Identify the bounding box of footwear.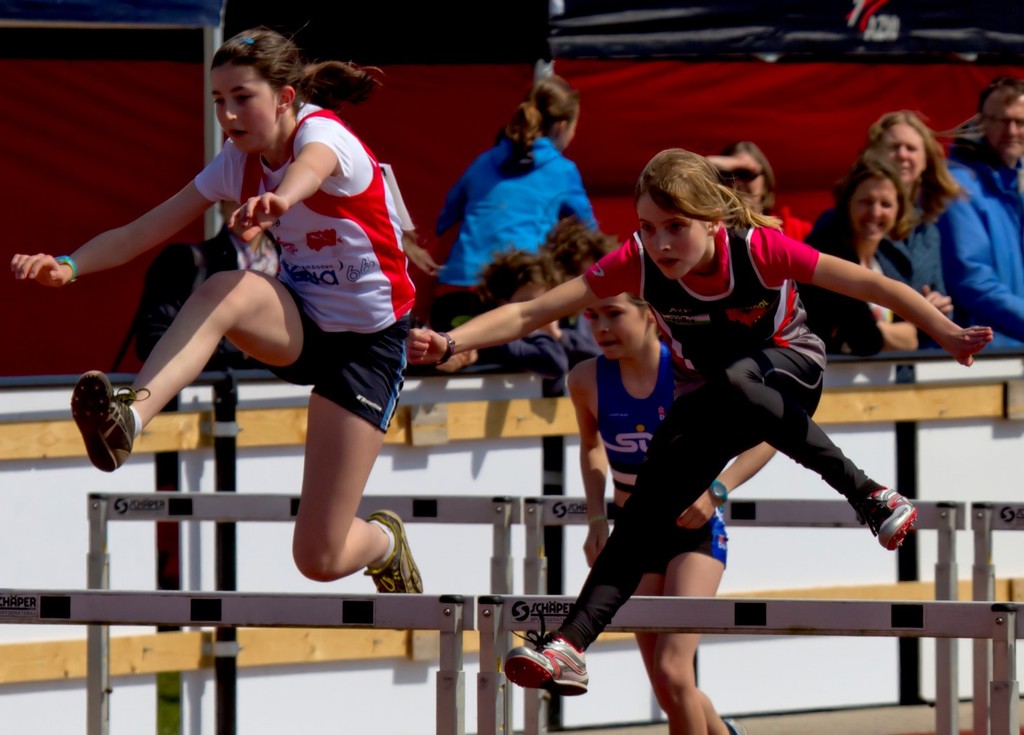
pyautogui.locateOnScreen(727, 713, 747, 734).
